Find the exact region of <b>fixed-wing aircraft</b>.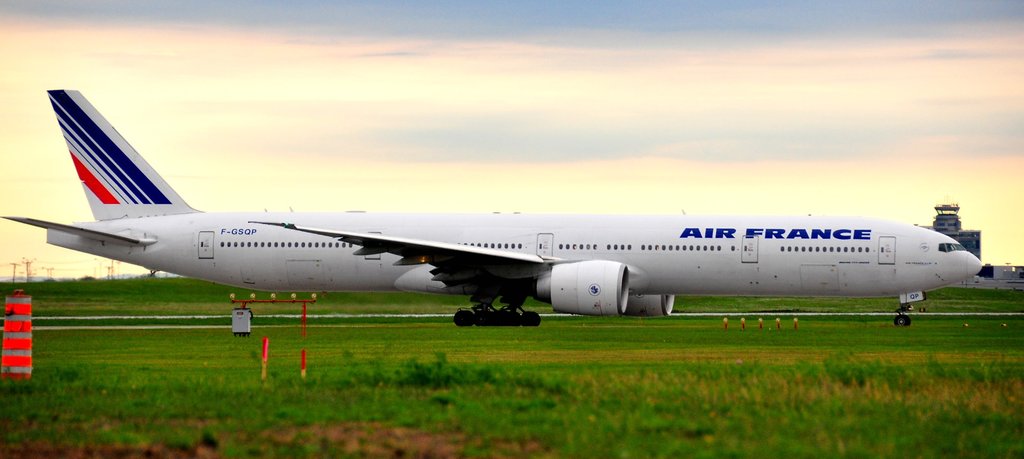
Exact region: (0, 81, 991, 330).
